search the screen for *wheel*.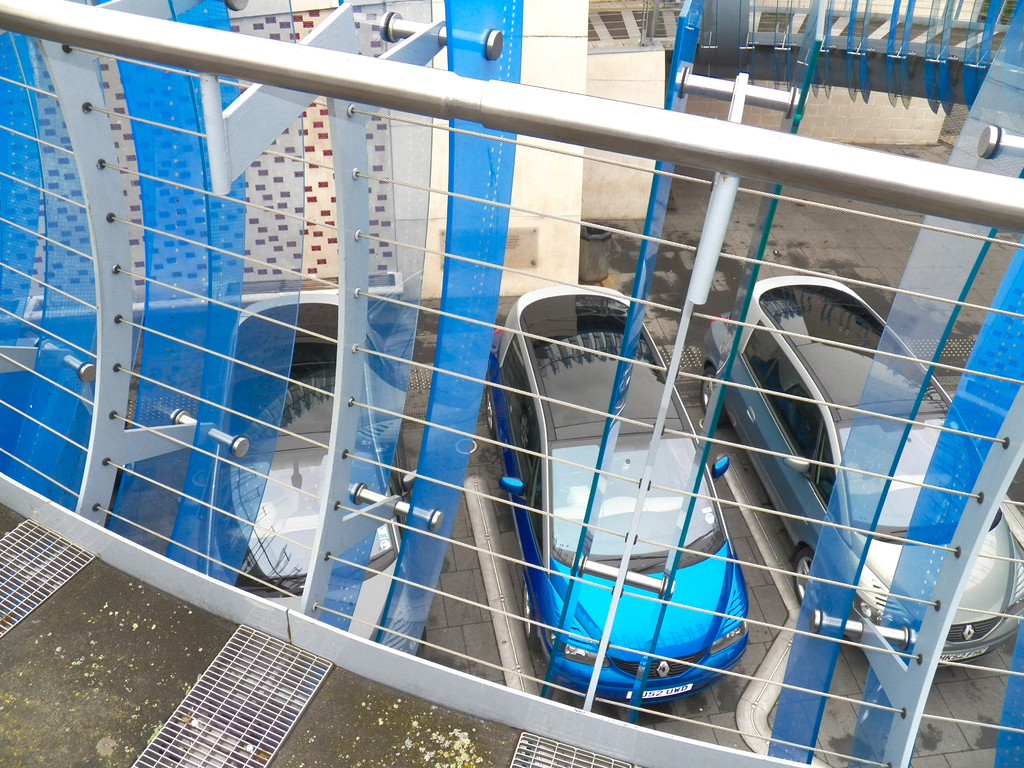
Found at {"x1": 793, "y1": 548, "x2": 817, "y2": 607}.
